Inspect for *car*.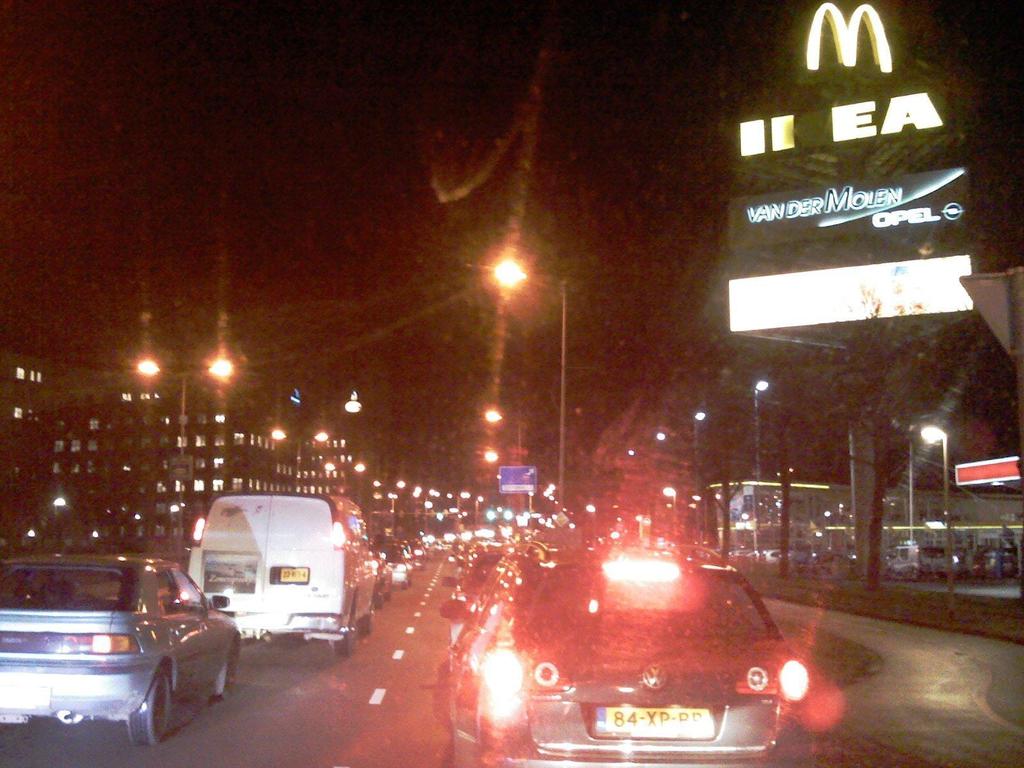
Inspection: detection(887, 547, 945, 583).
